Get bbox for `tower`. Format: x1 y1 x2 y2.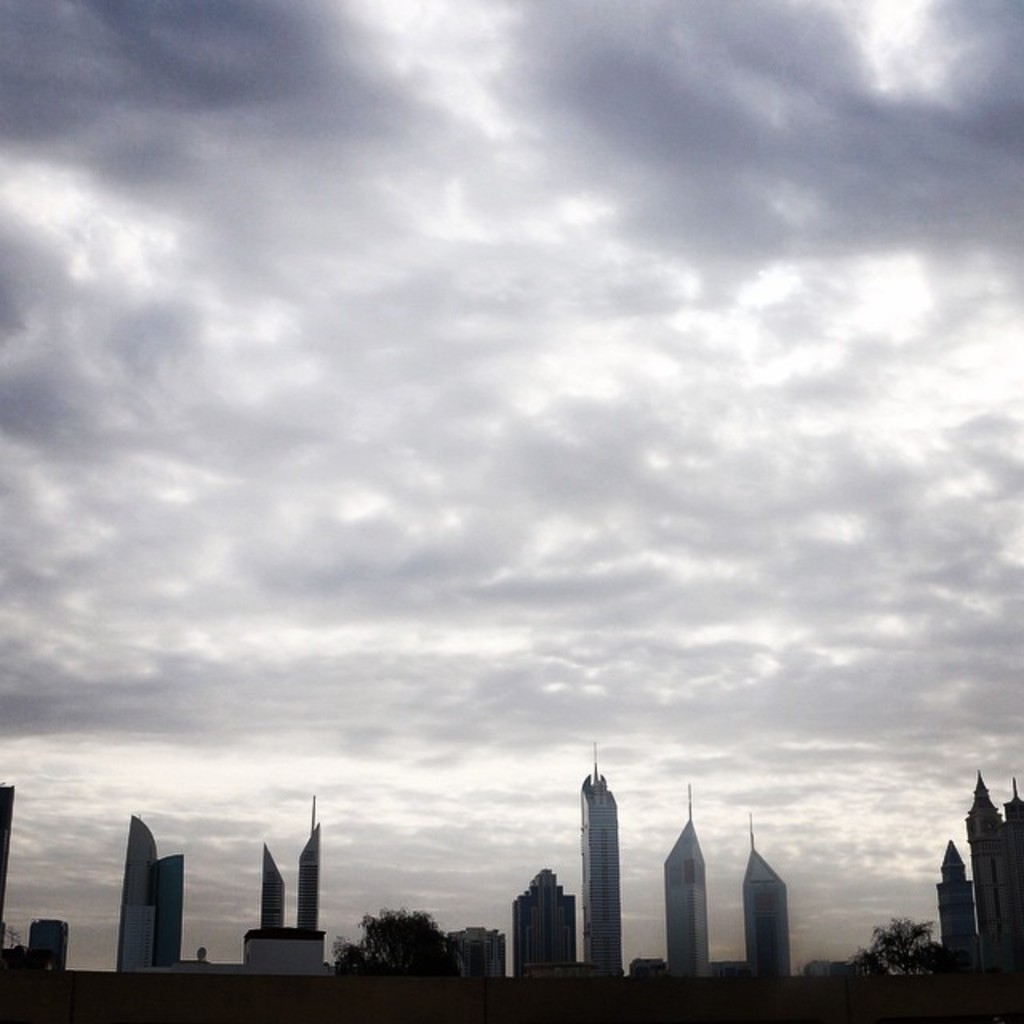
662 784 709 976.
